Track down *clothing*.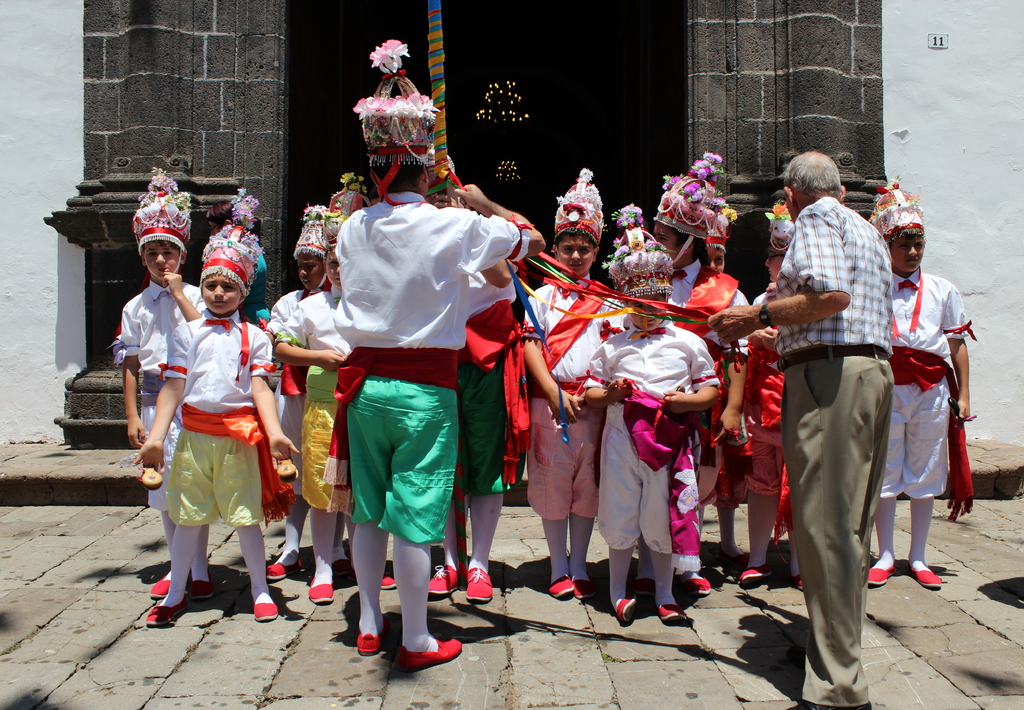
Tracked to l=149, t=296, r=276, b=598.
